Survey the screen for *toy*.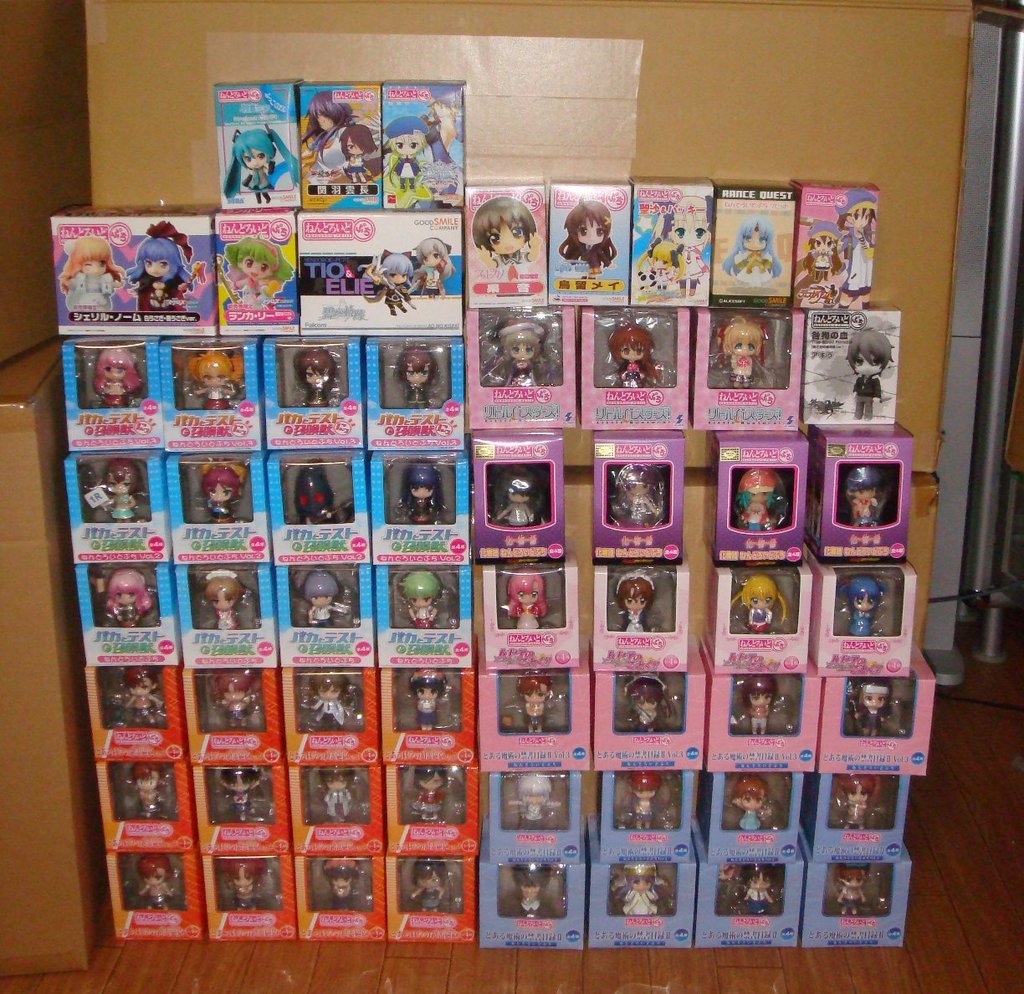
Survey found: locate(832, 853, 880, 915).
